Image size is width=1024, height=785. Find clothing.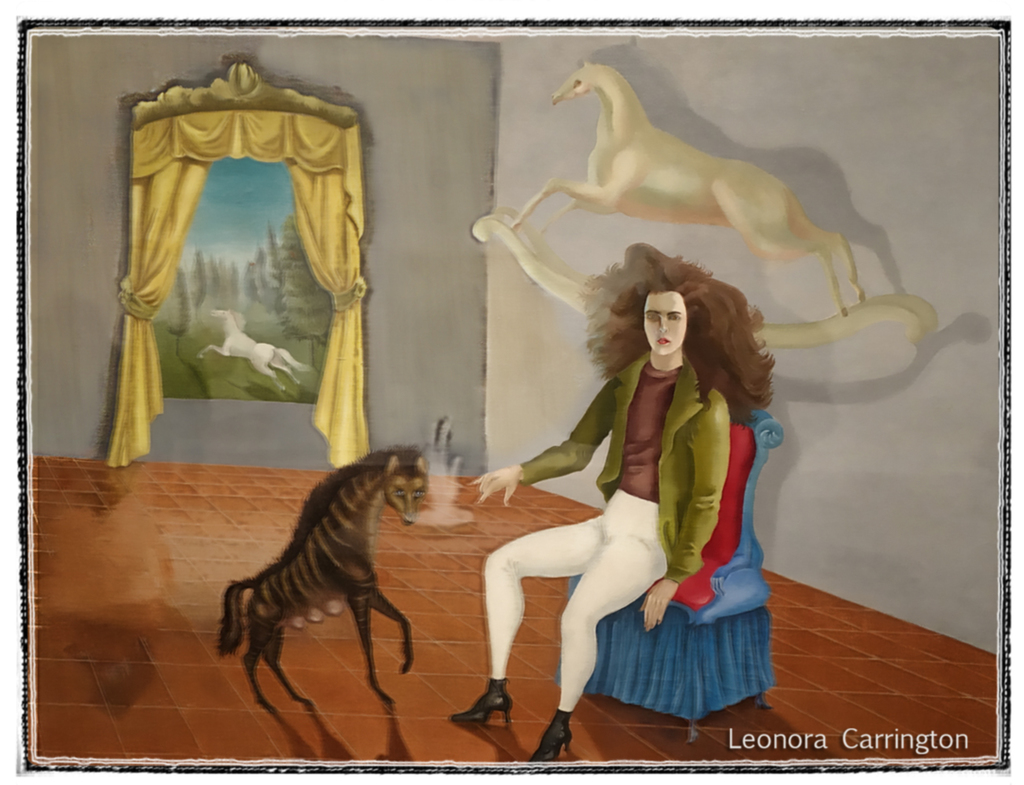
select_region(519, 351, 732, 584).
